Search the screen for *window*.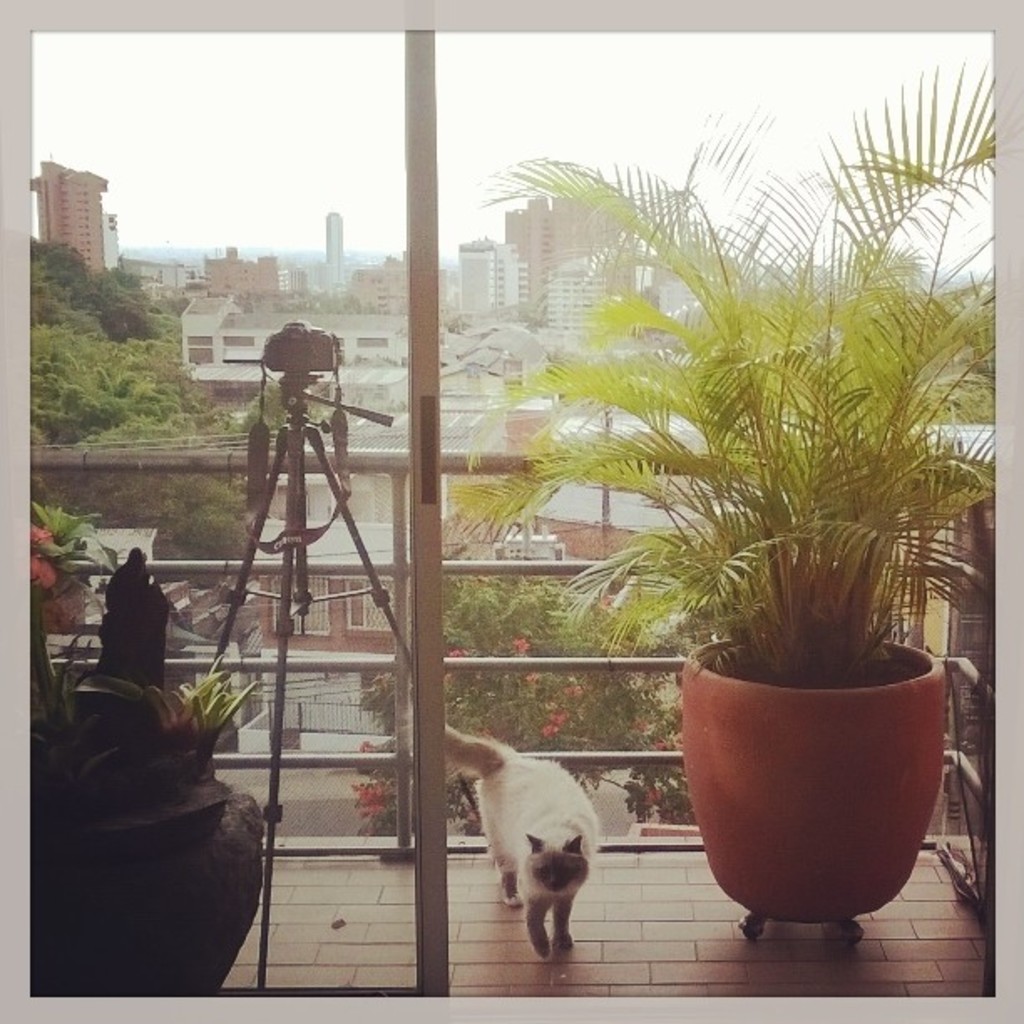
Found at <region>191, 336, 214, 346</region>.
